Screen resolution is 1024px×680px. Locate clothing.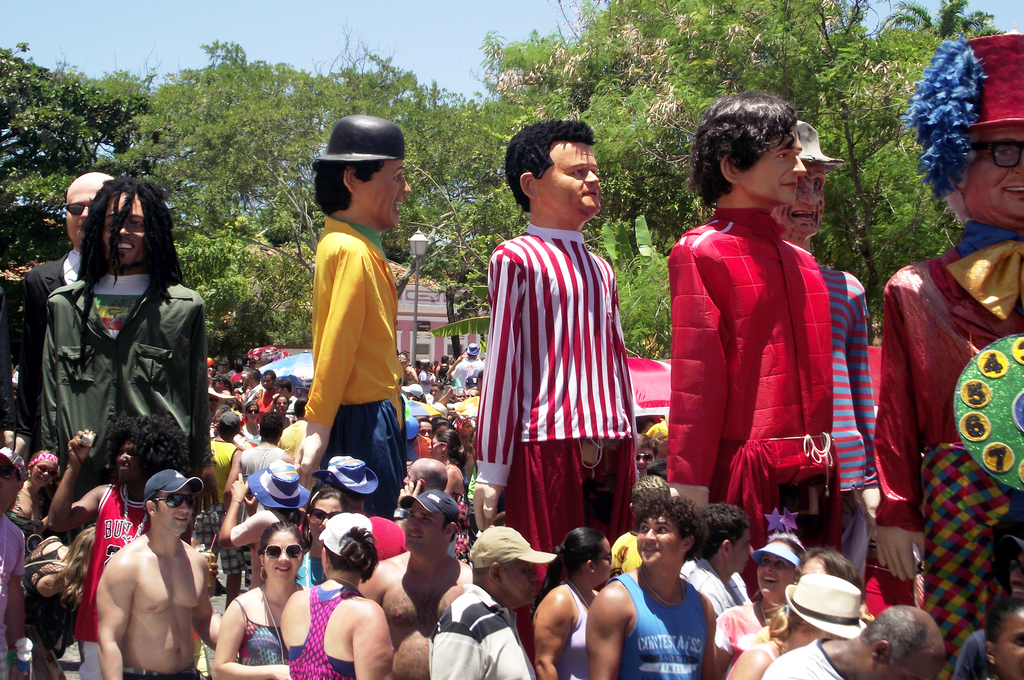
813/260/880/589.
